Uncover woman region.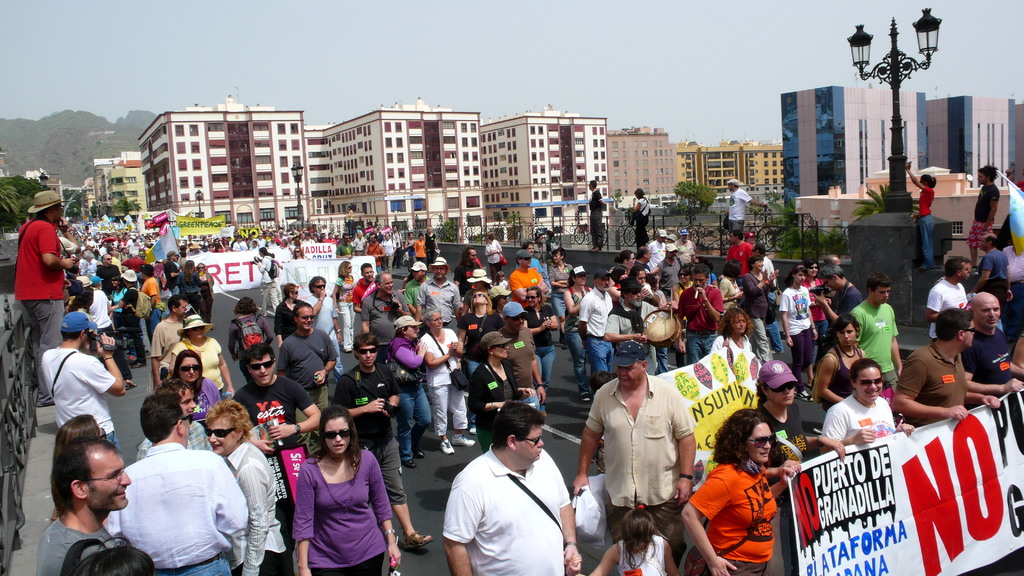
Uncovered: <region>804, 257, 829, 337</region>.
